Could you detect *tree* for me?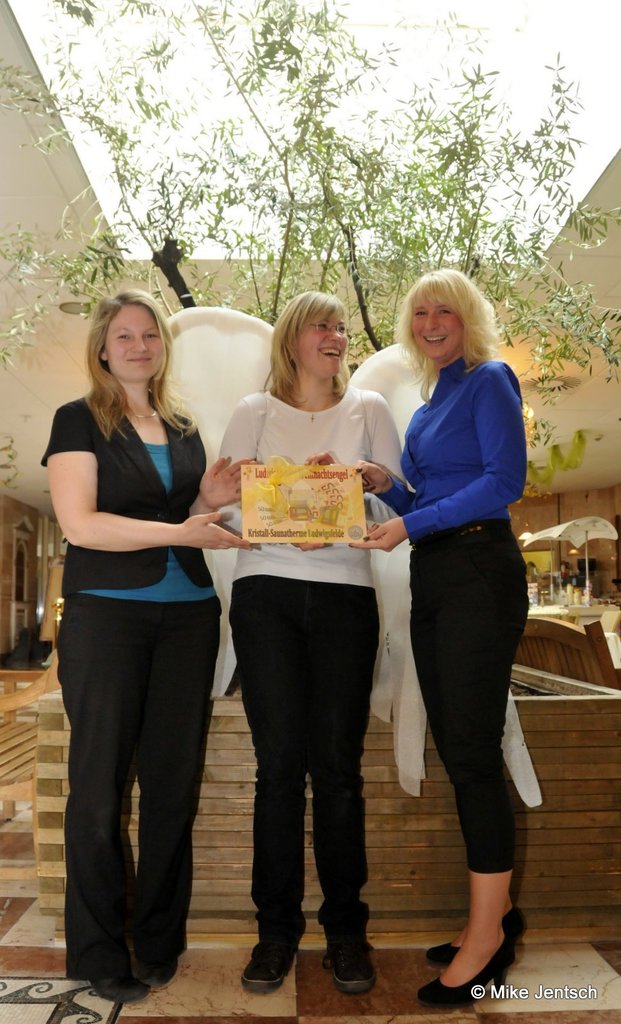
Detection result: <box>0,0,620,460</box>.
